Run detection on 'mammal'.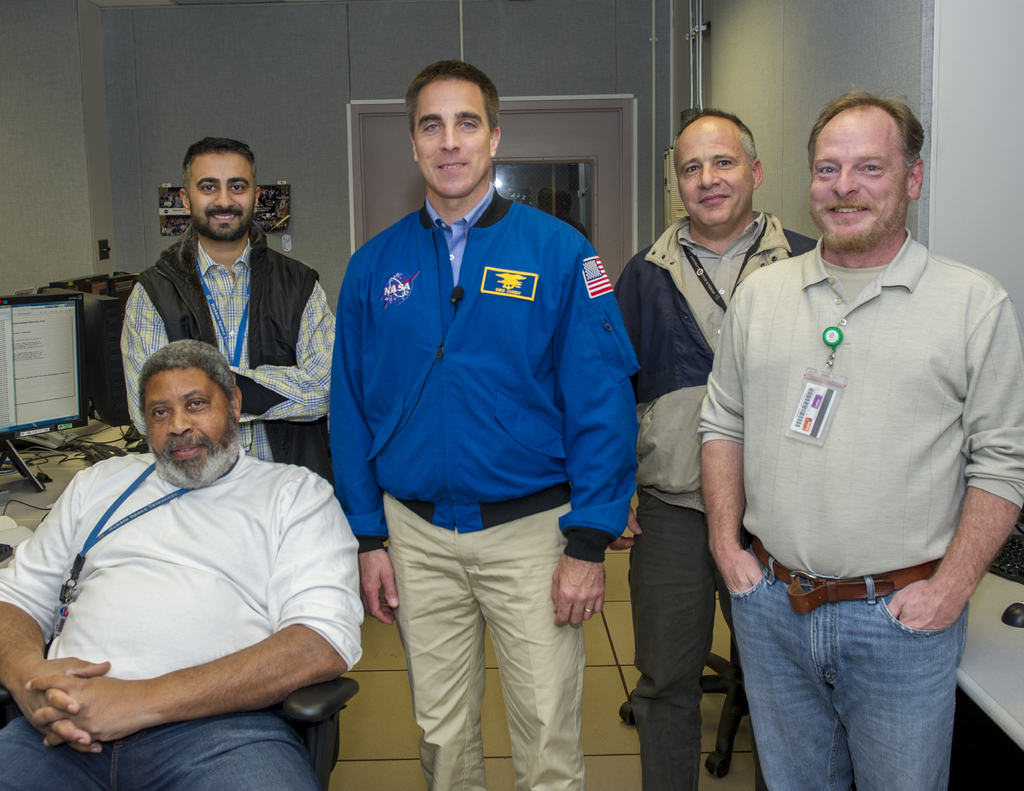
Result: x1=698, y1=90, x2=1023, y2=790.
